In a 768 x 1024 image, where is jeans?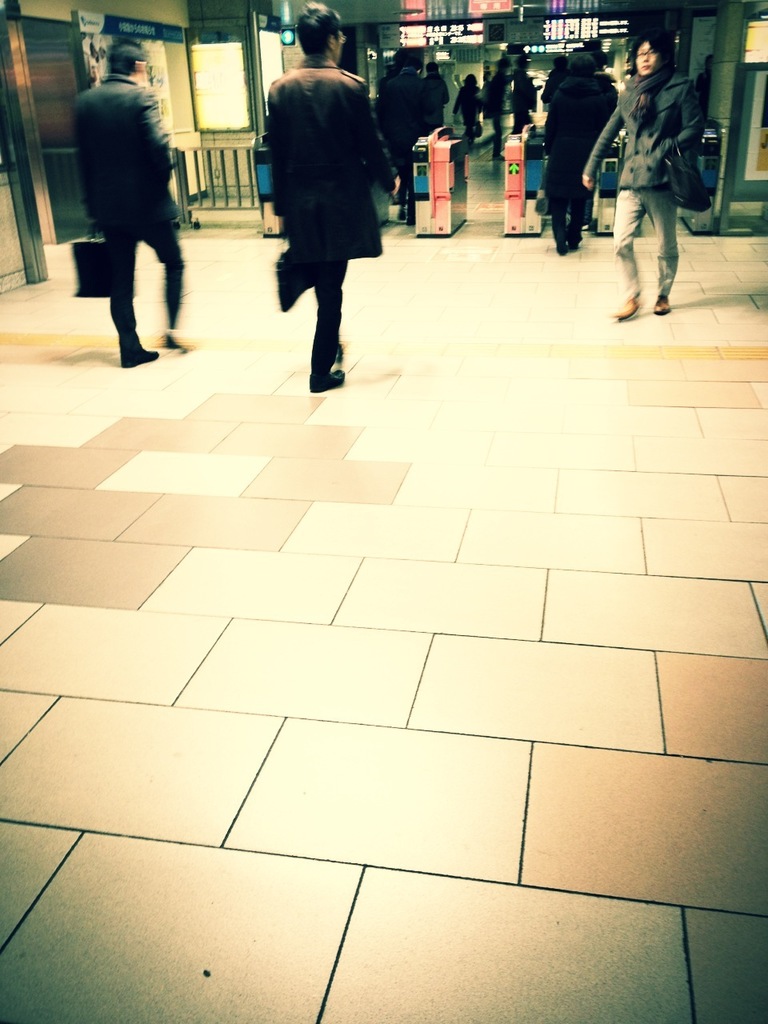
Rect(109, 222, 185, 352).
